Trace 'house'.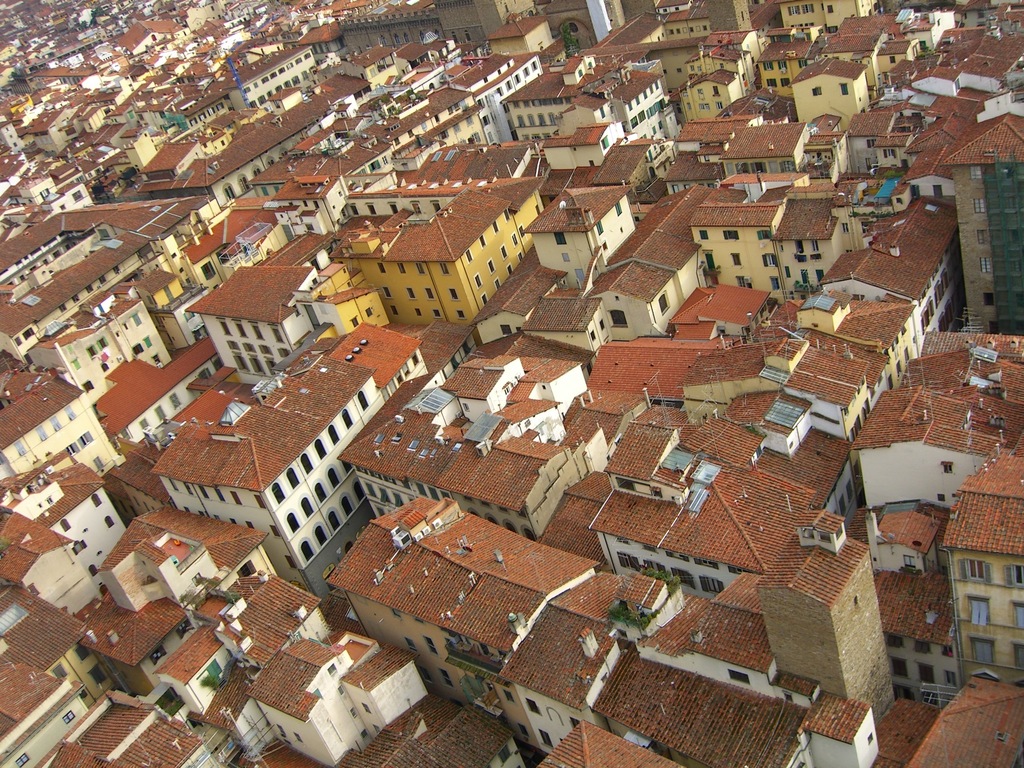
Traced to <bbox>309, 291, 408, 342</bbox>.
